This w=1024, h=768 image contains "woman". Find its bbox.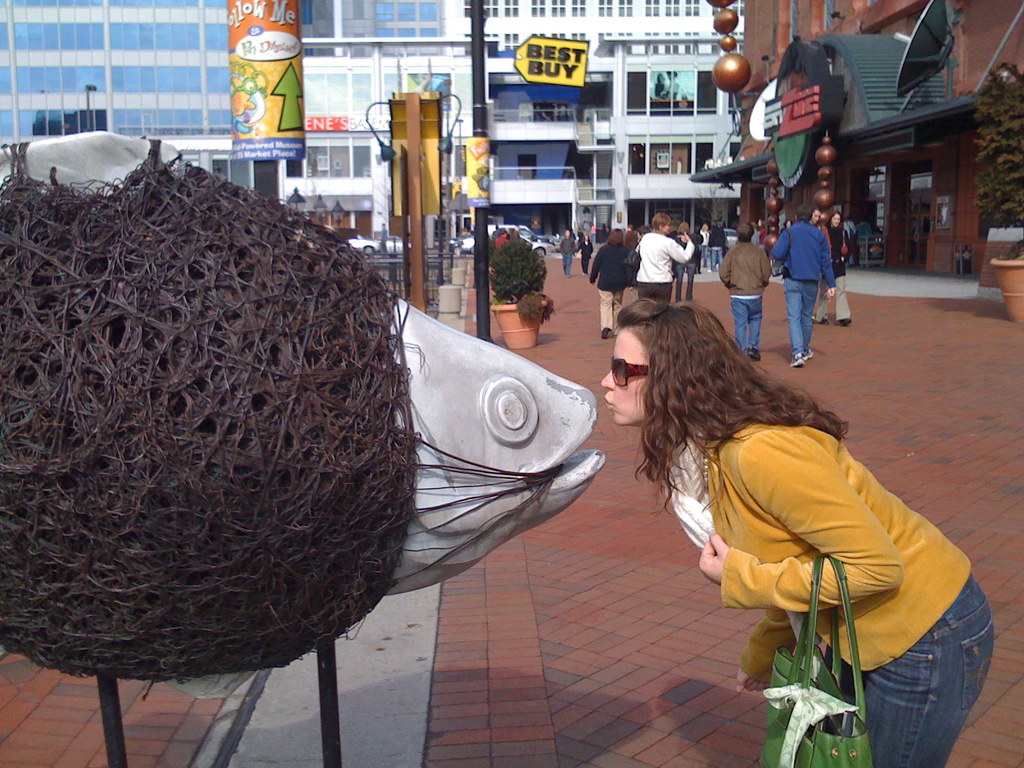
bbox=[630, 212, 695, 308].
